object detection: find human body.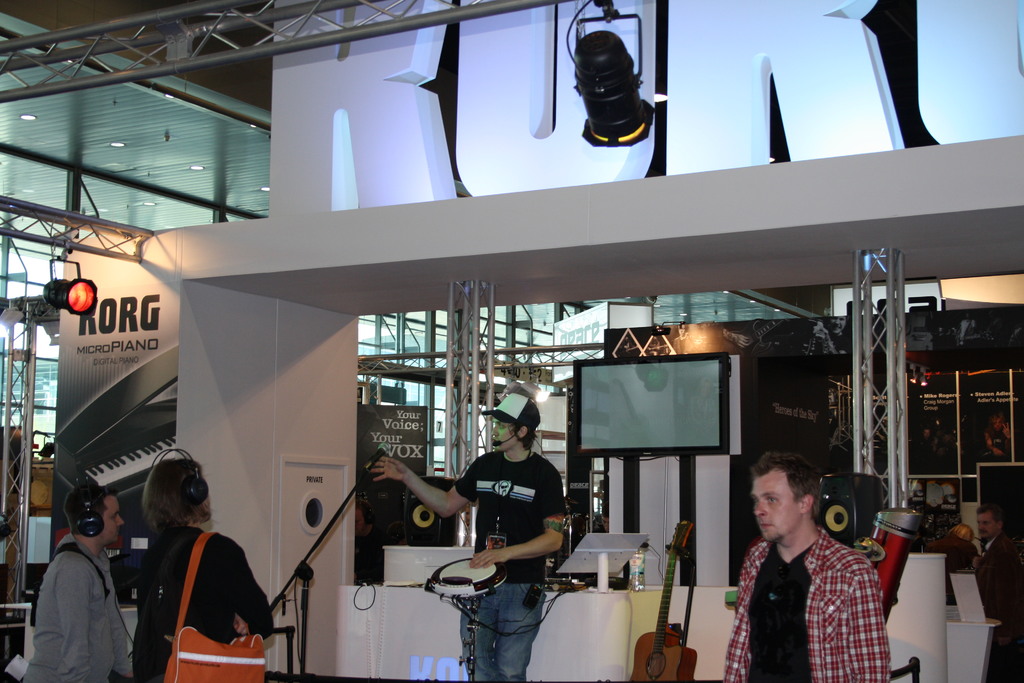
select_region(964, 504, 1020, 682).
